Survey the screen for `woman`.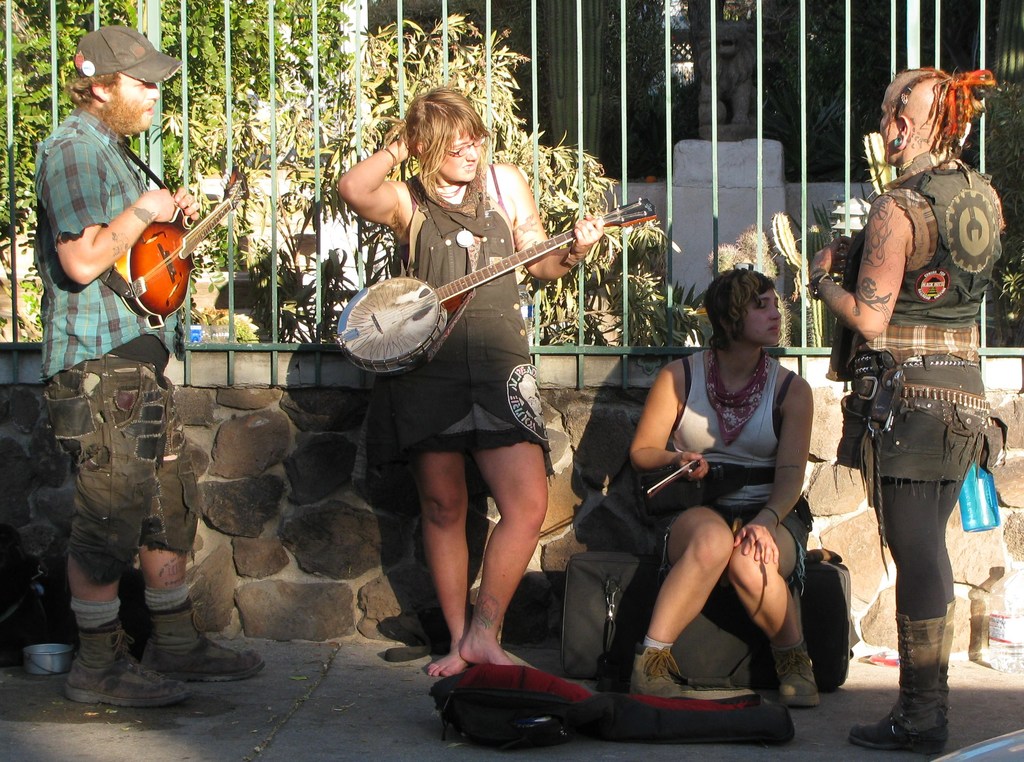
Survey found: left=343, top=85, right=609, bottom=676.
